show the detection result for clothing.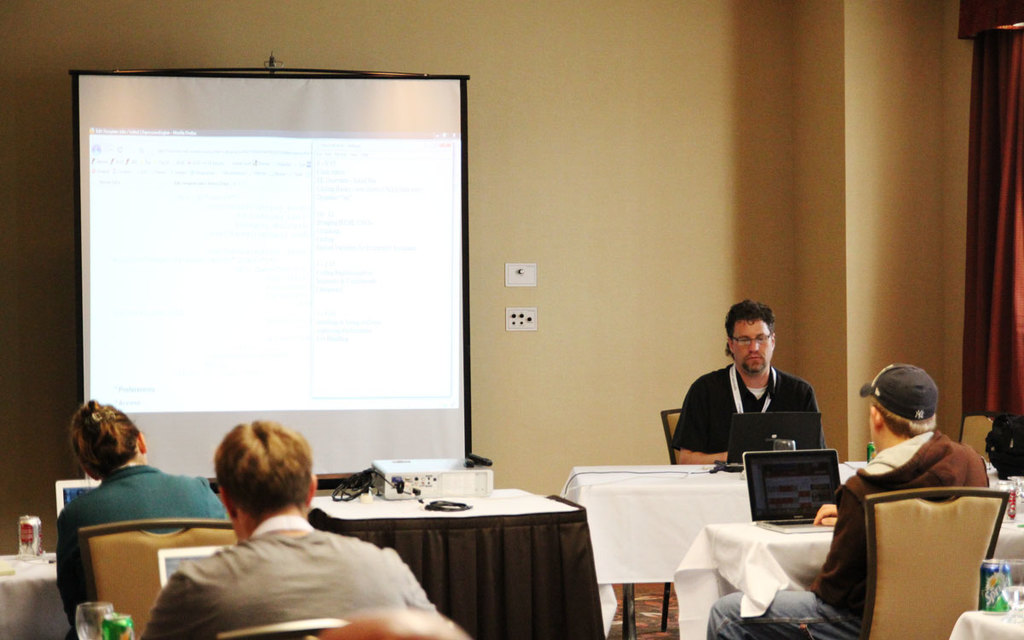
box(672, 366, 826, 445).
